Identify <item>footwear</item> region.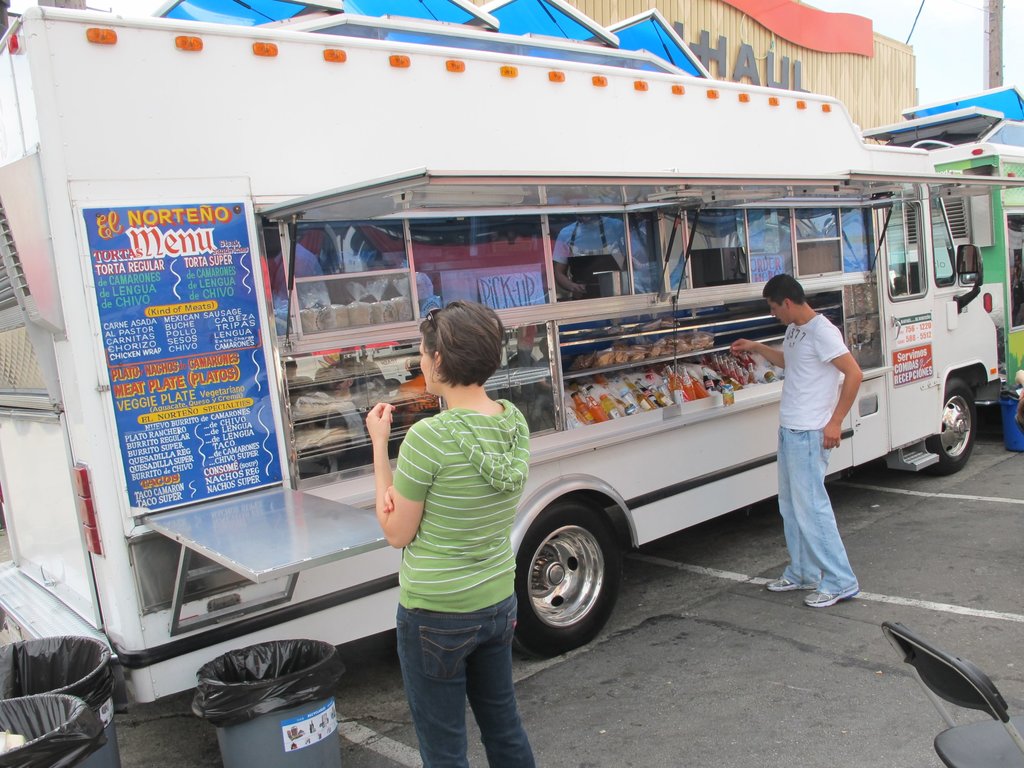
Region: bbox=(768, 572, 822, 591).
